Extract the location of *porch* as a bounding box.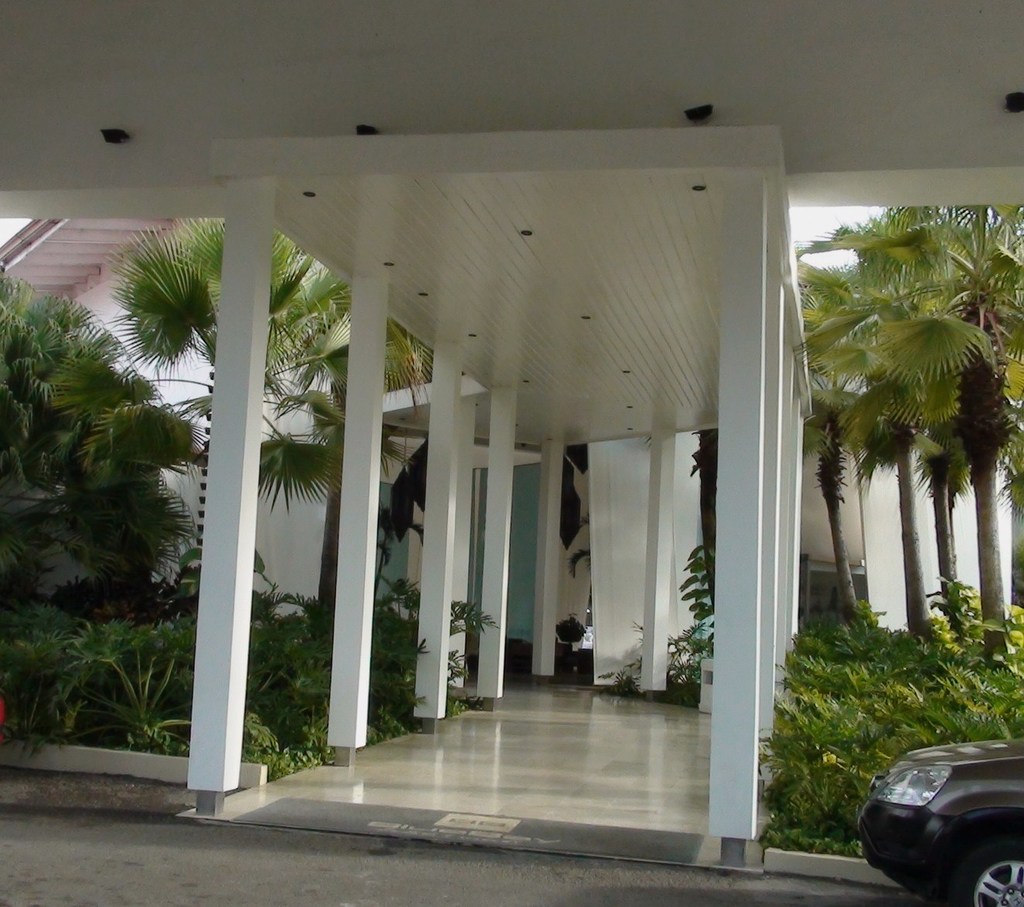
bbox=(181, 646, 791, 873).
